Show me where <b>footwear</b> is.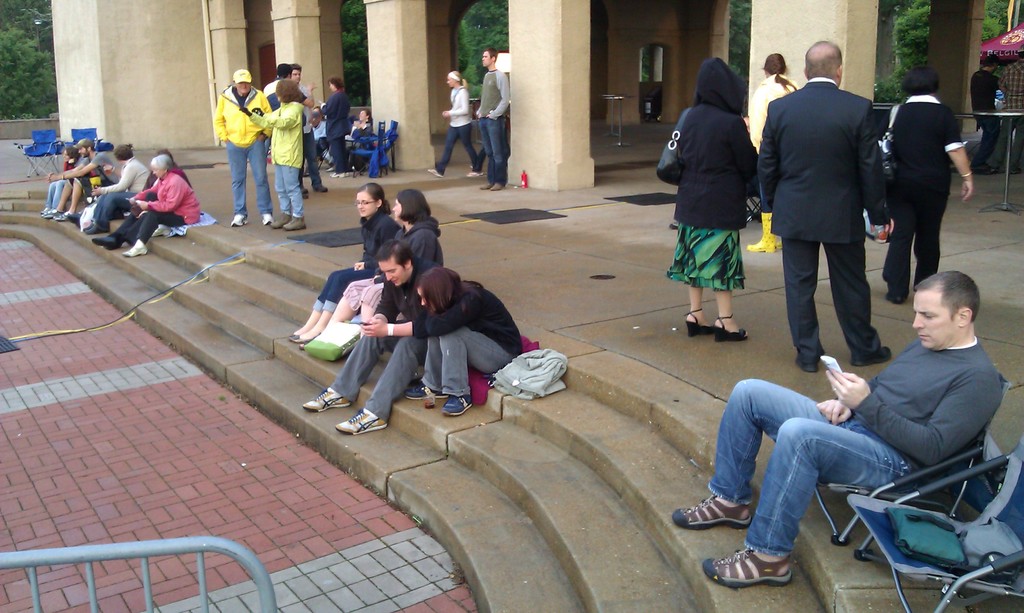
<b>footwear</b> is at [left=84, top=223, right=110, bottom=235].
